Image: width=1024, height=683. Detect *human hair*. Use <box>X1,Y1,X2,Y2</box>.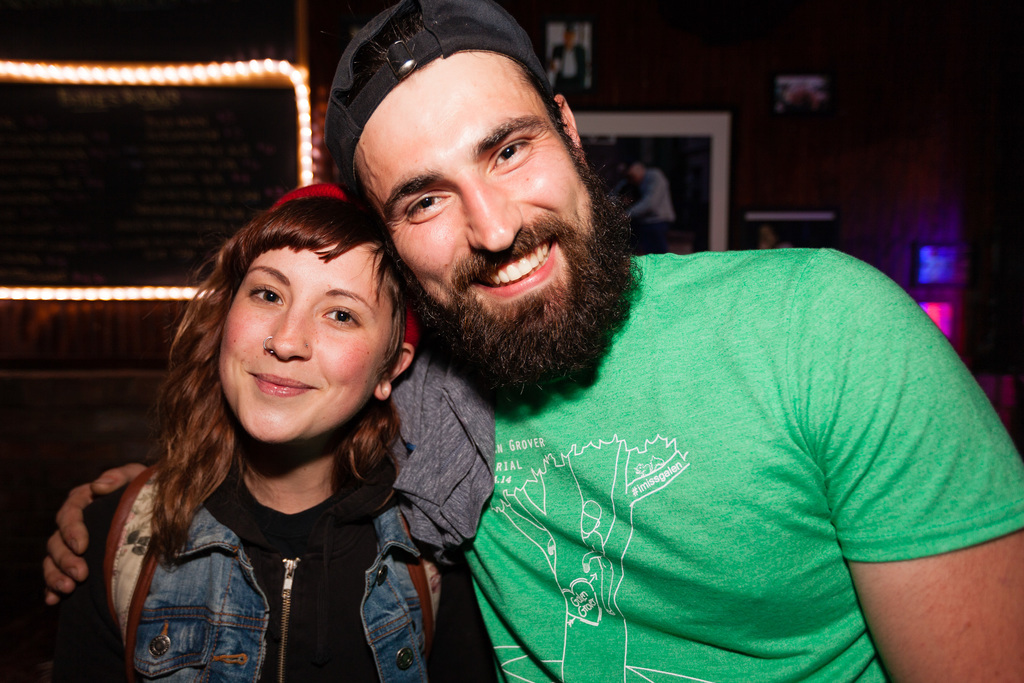
<box>143,197,419,509</box>.
